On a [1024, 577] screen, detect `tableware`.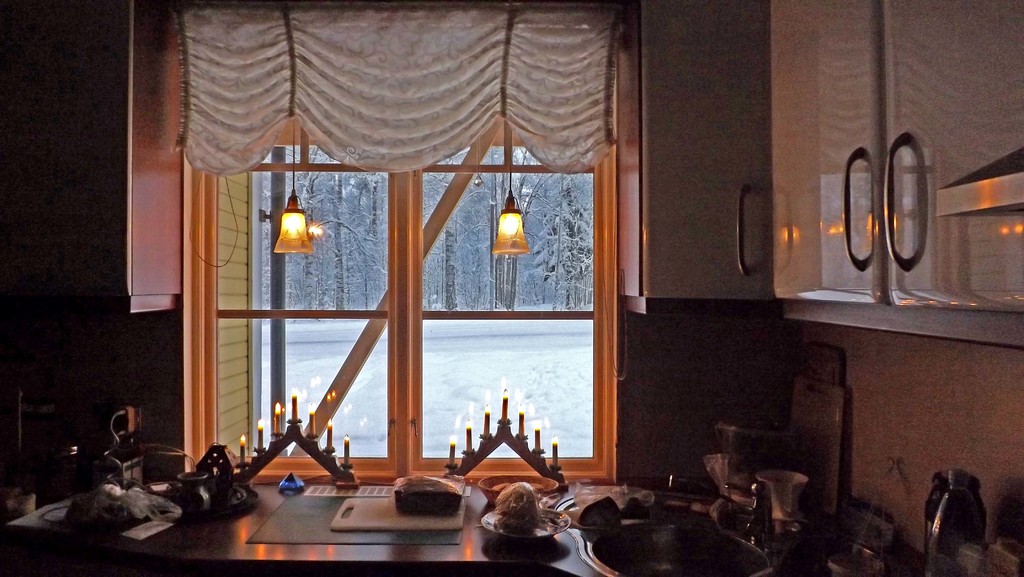
x1=172, y1=471, x2=217, y2=516.
